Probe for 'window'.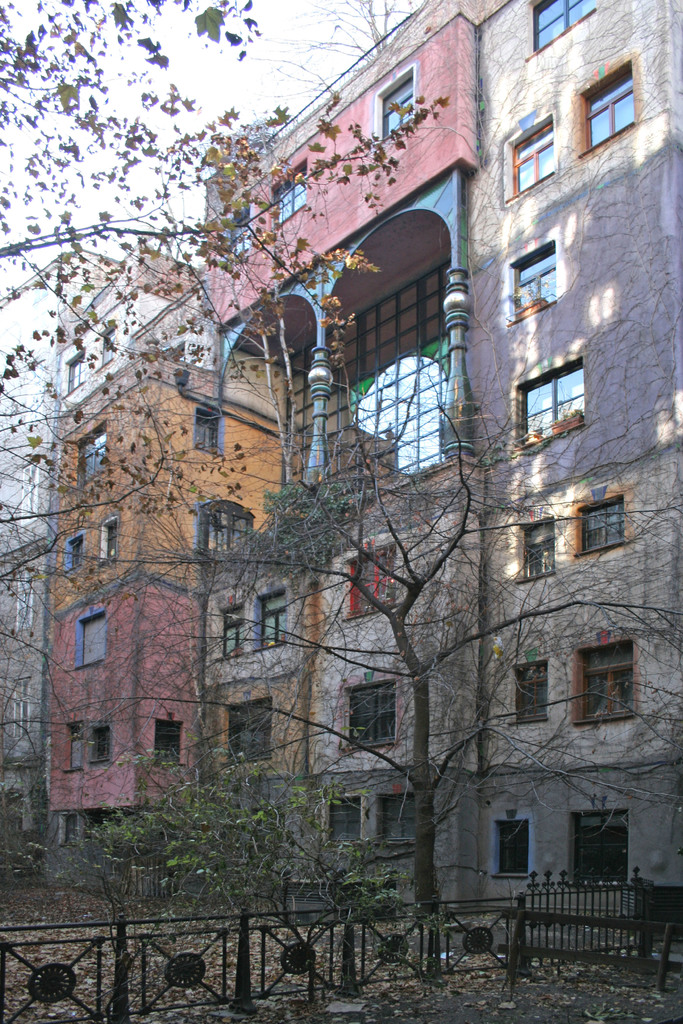
Probe result: <bbox>343, 543, 400, 625</bbox>.
